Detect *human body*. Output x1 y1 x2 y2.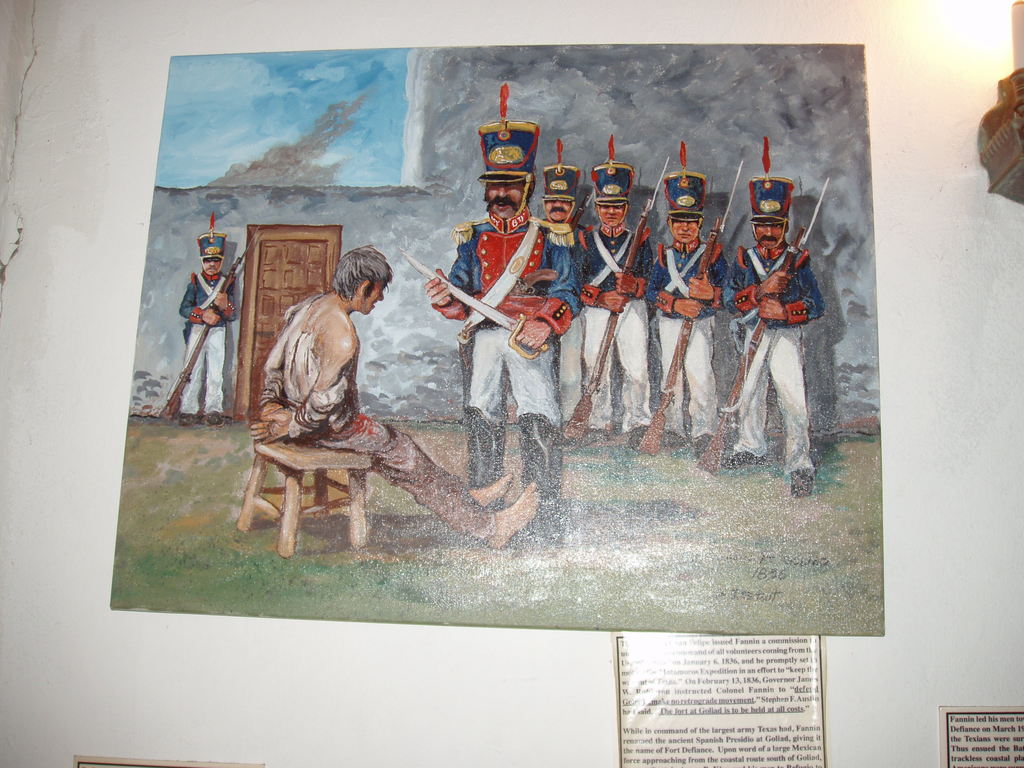
652 155 723 452.
